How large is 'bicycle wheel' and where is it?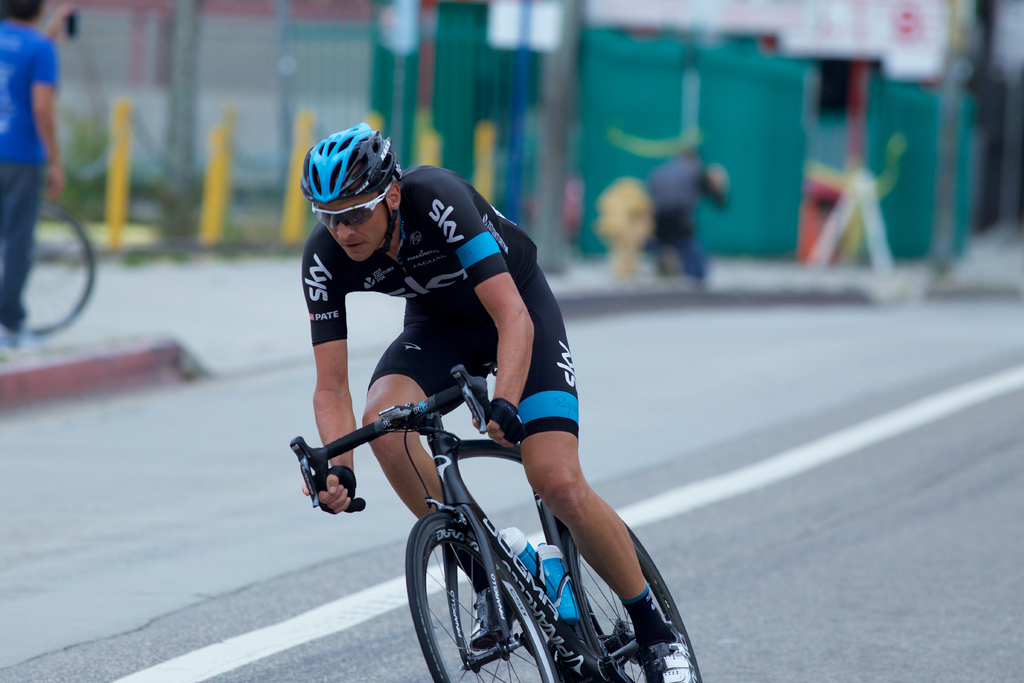
Bounding box: box=[564, 527, 699, 682].
